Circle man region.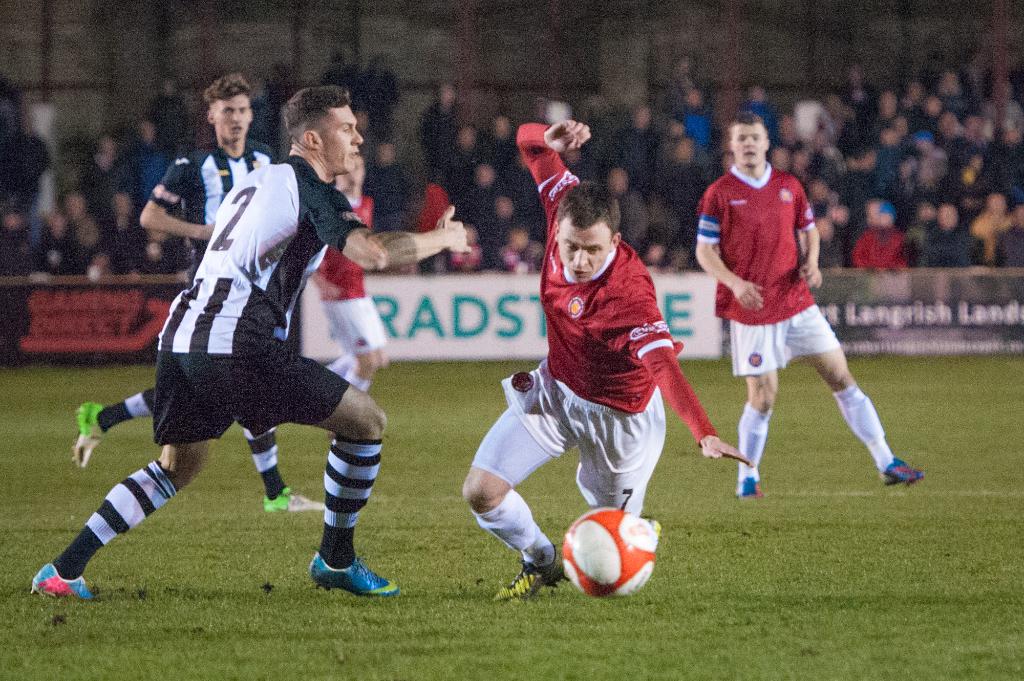
Region: BBox(698, 141, 916, 504).
